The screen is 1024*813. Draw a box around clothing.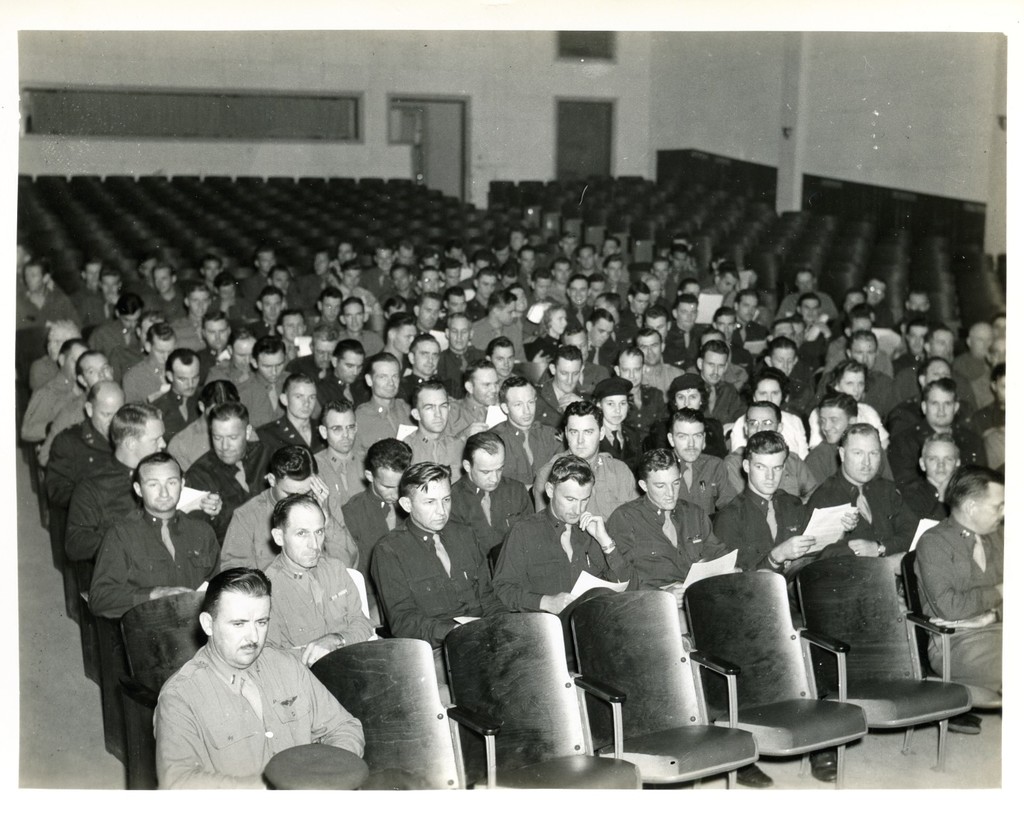
[left=707, top=371, right=728, bottom=426].
